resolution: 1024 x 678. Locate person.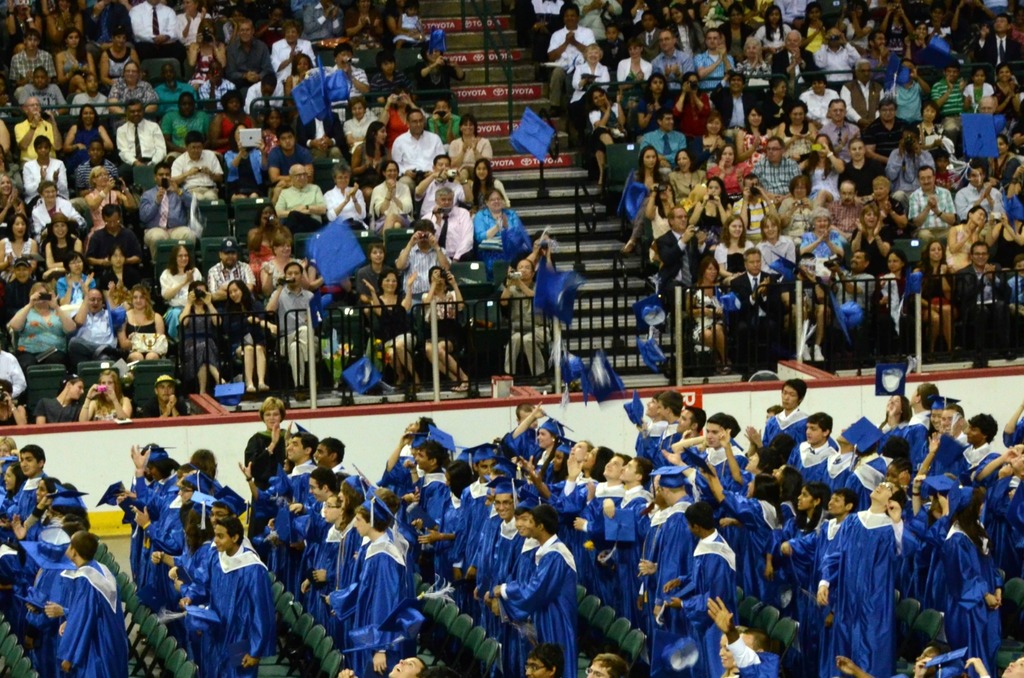
left=387, top=95, right=419, bottom=136.
